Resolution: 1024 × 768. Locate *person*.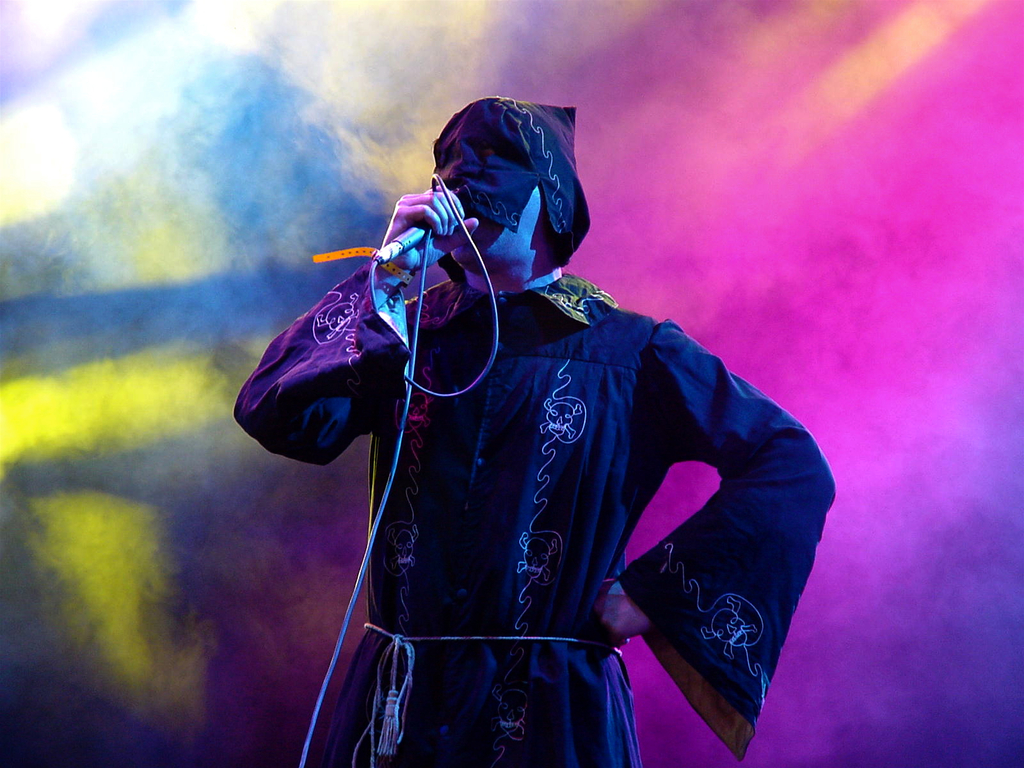
<box>257,66,814,756</box>.
